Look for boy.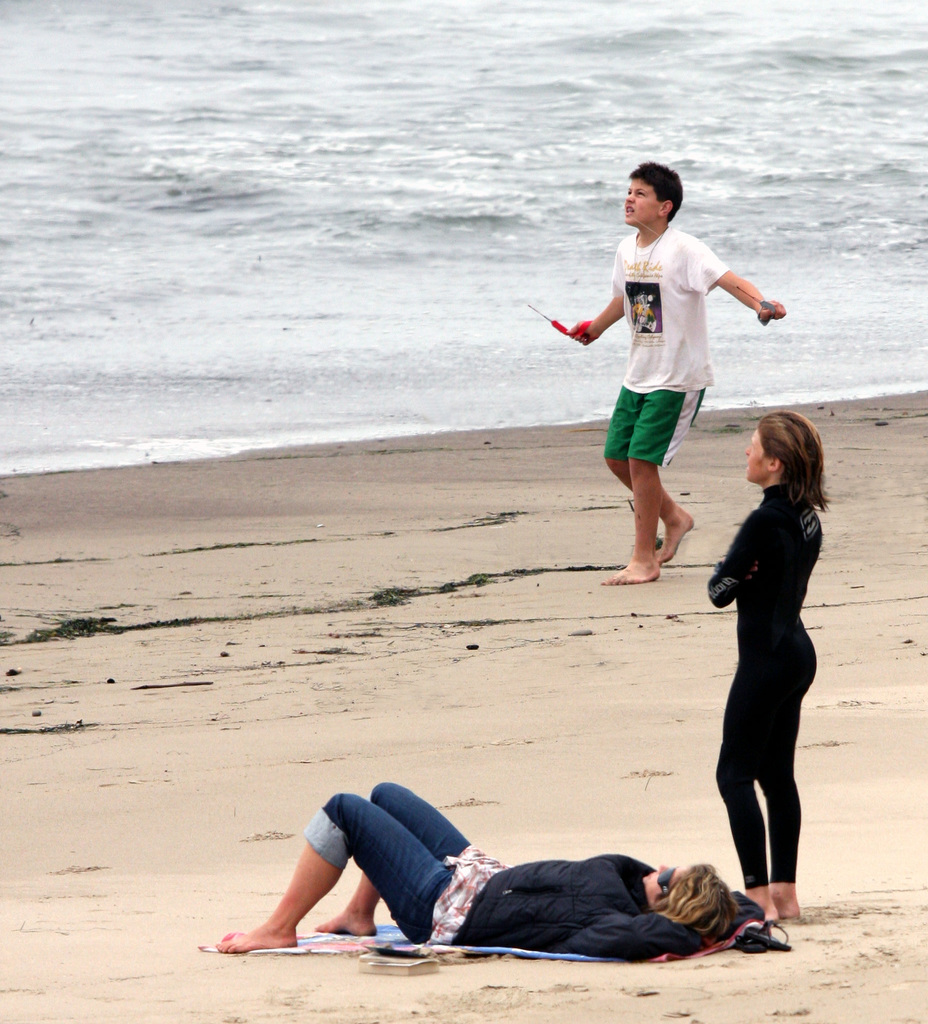
Found: BBox(571, 161, 797, 581).
